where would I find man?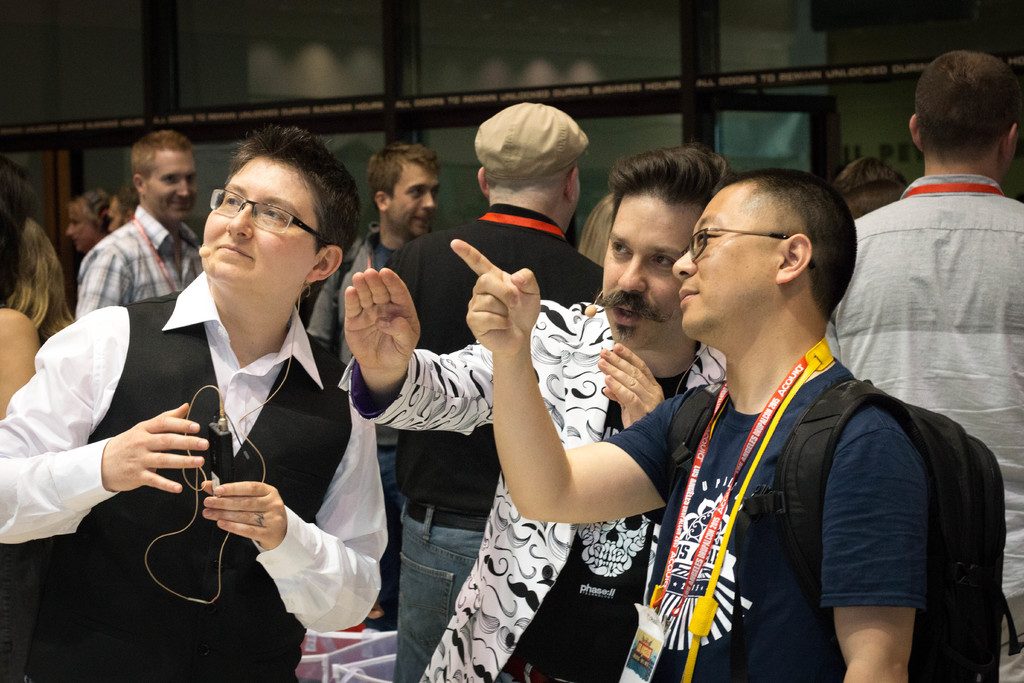
At left=454, top=160, right=959, bottom=682.
